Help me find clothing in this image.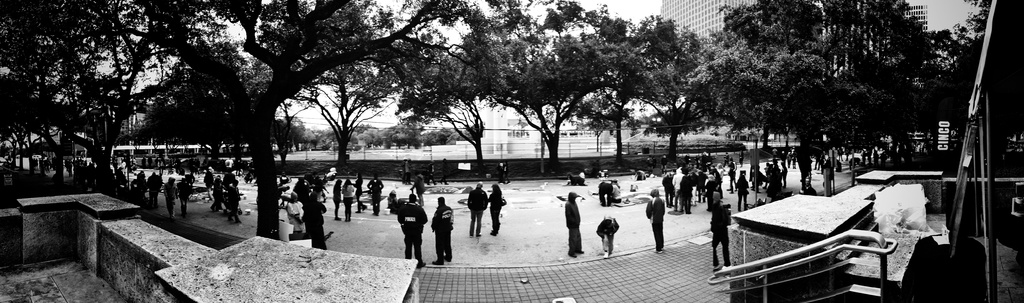
Found it: [766,170,778,195].
